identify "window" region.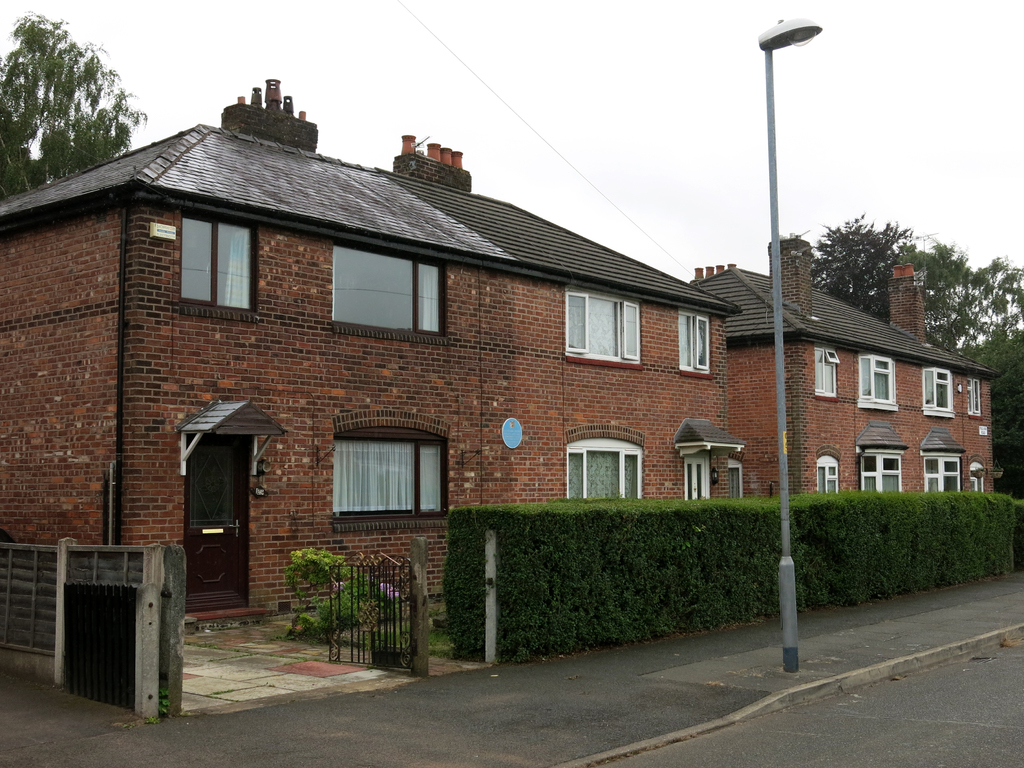
Region: crop(966, 376, 986, 420).
